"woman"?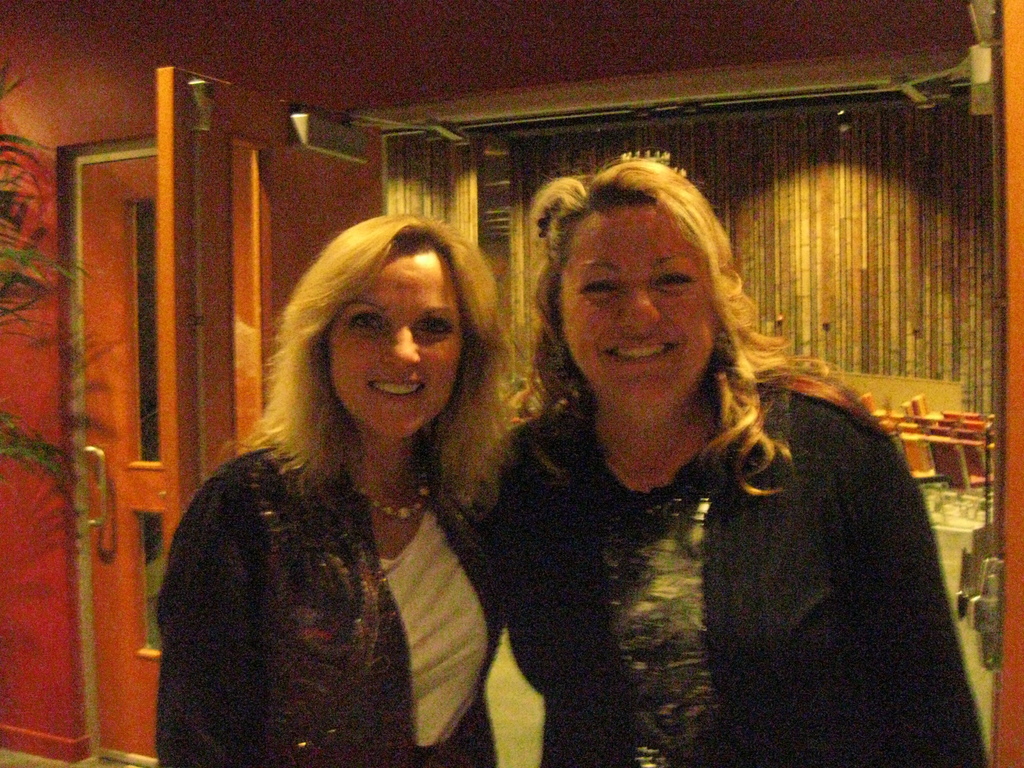
box(423, 153, 974, 767)
